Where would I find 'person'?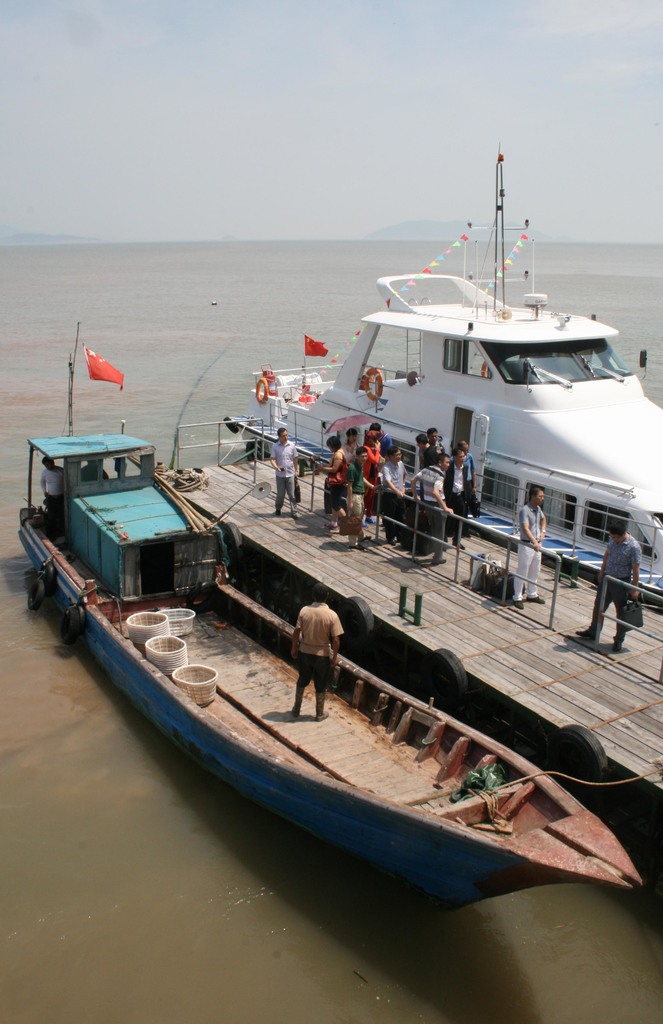
At <bbox>347, 429, 359, 470</bbox>.
